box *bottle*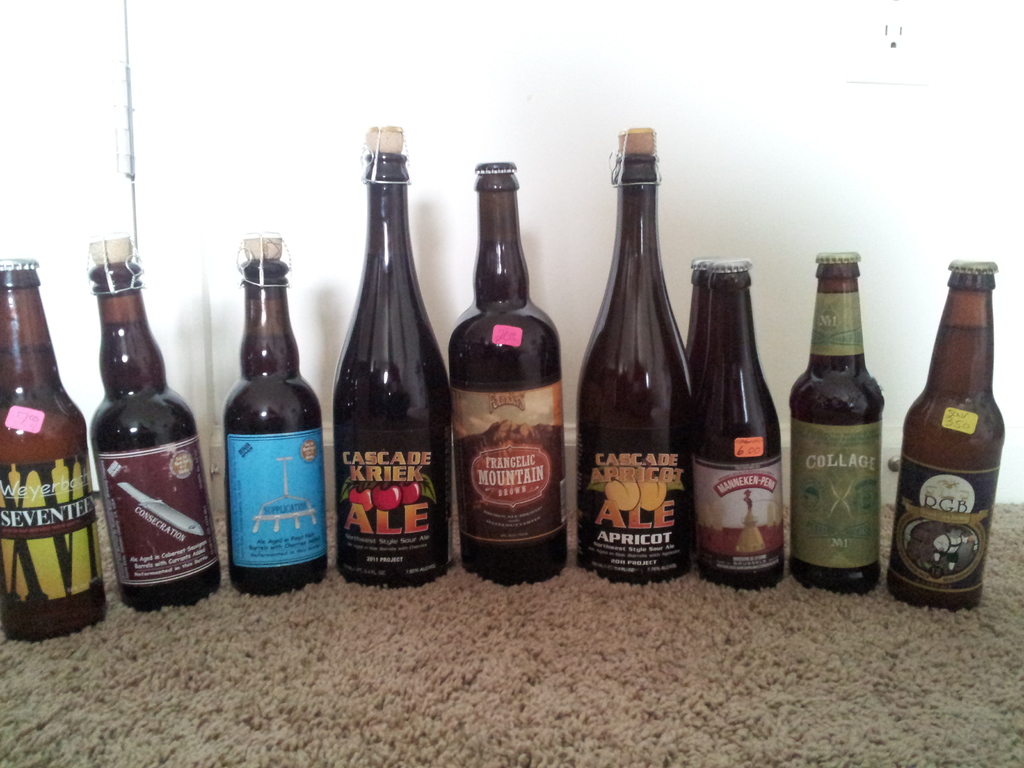
(left=0, top=260, right=104, bottom=644)
